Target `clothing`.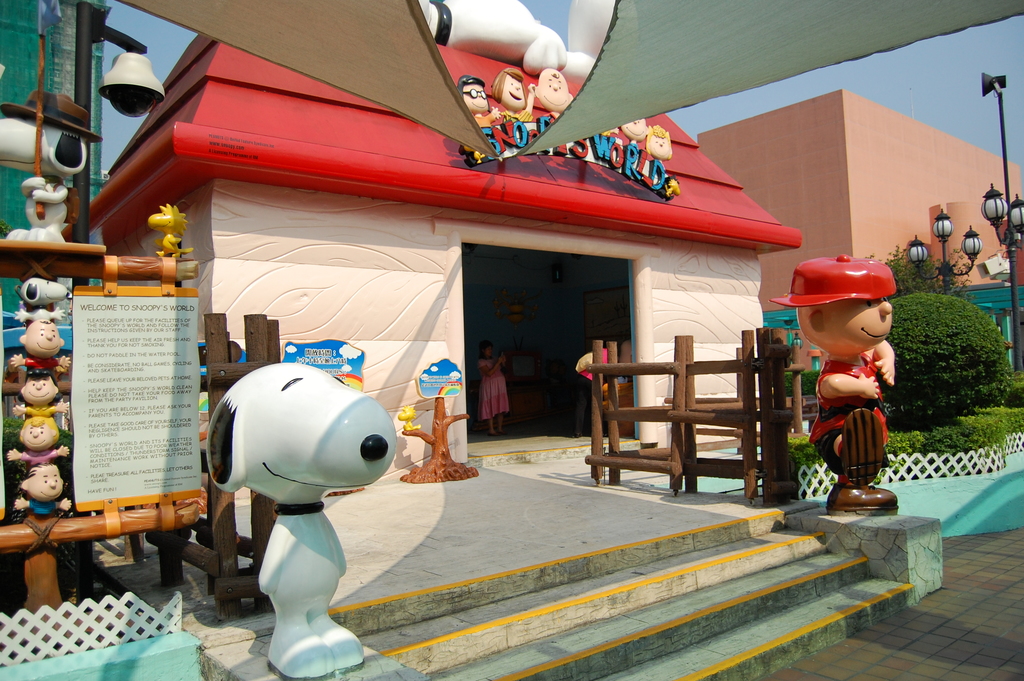
Target region: select_region(573, 346, 607, 433).
